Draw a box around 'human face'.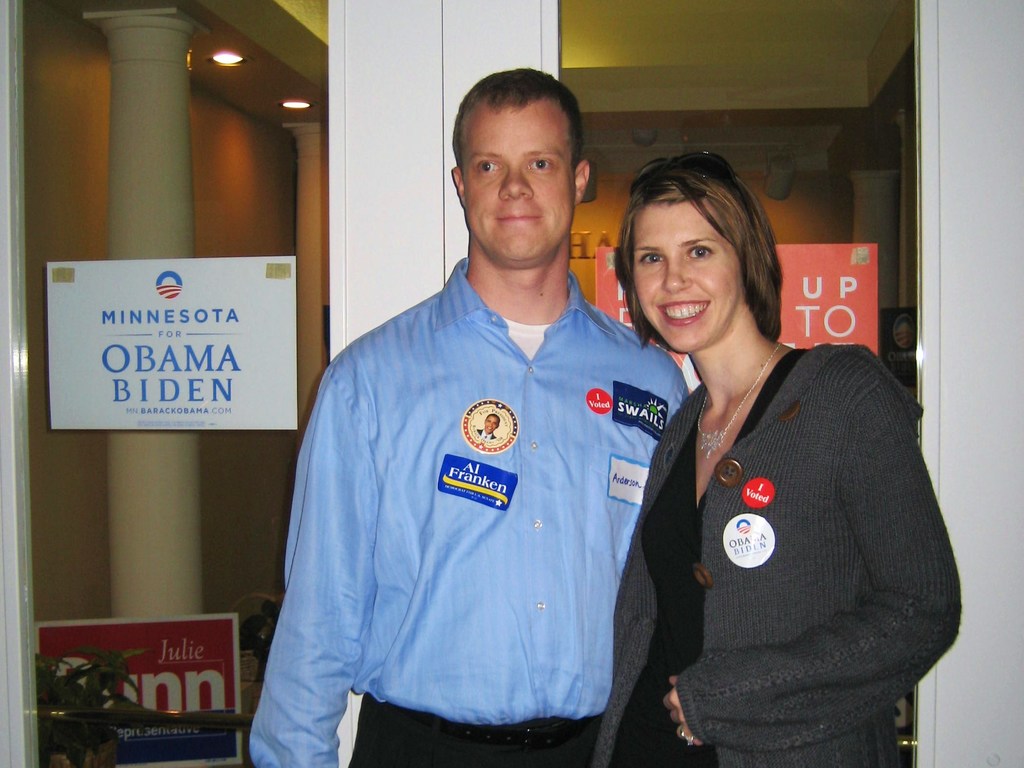
(463,103,573,255).
